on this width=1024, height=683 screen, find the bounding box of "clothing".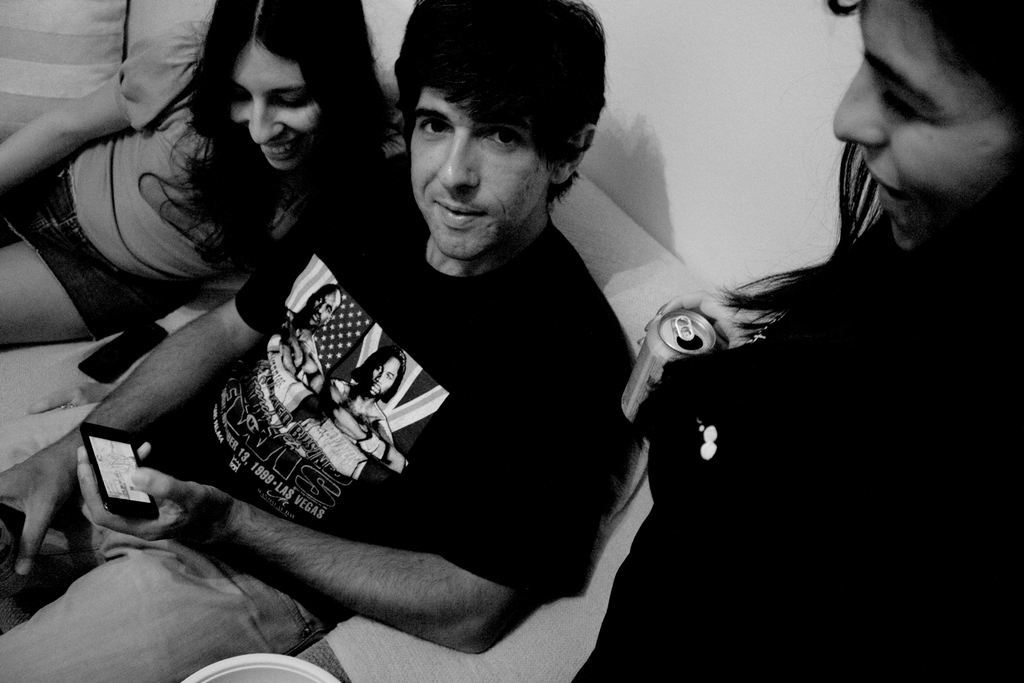
Bounding box: l=7, t=25, r=263, b=338.
